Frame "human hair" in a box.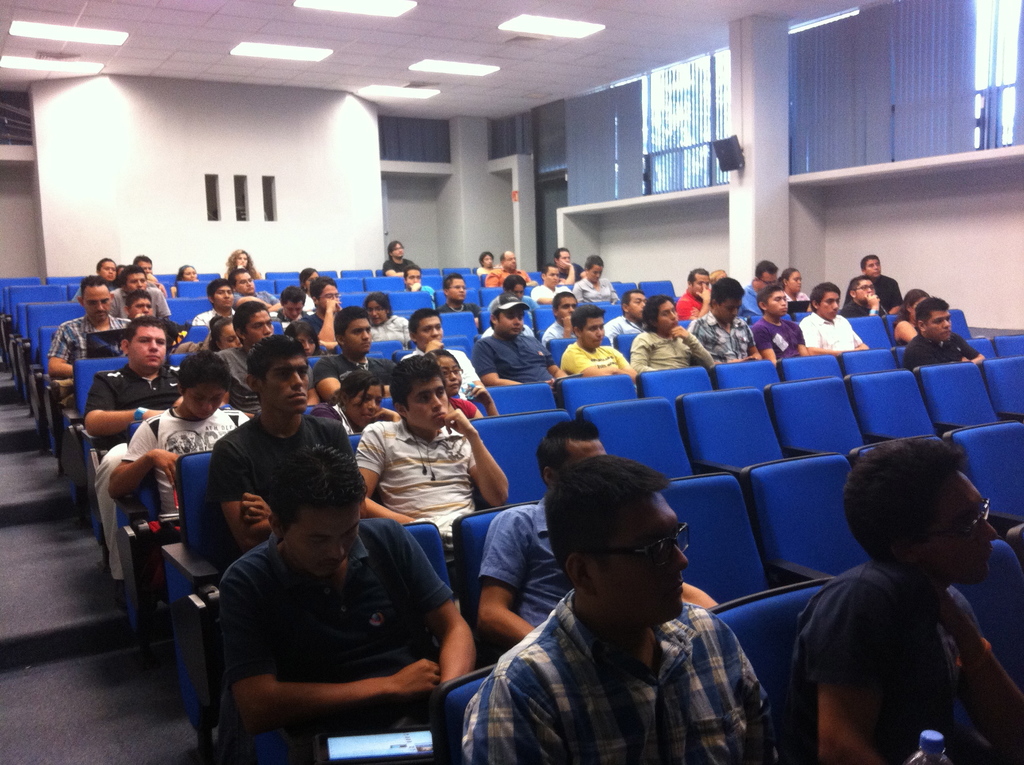
228 267 246 287.
